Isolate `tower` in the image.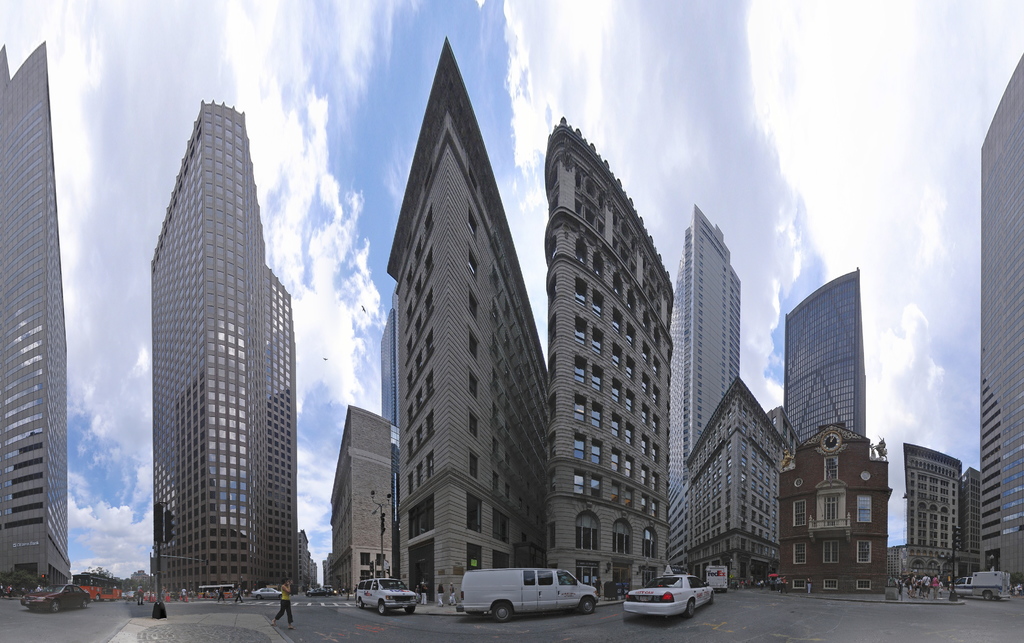
Isolated region: [left=779, top=257, right=867, bottom=447].
